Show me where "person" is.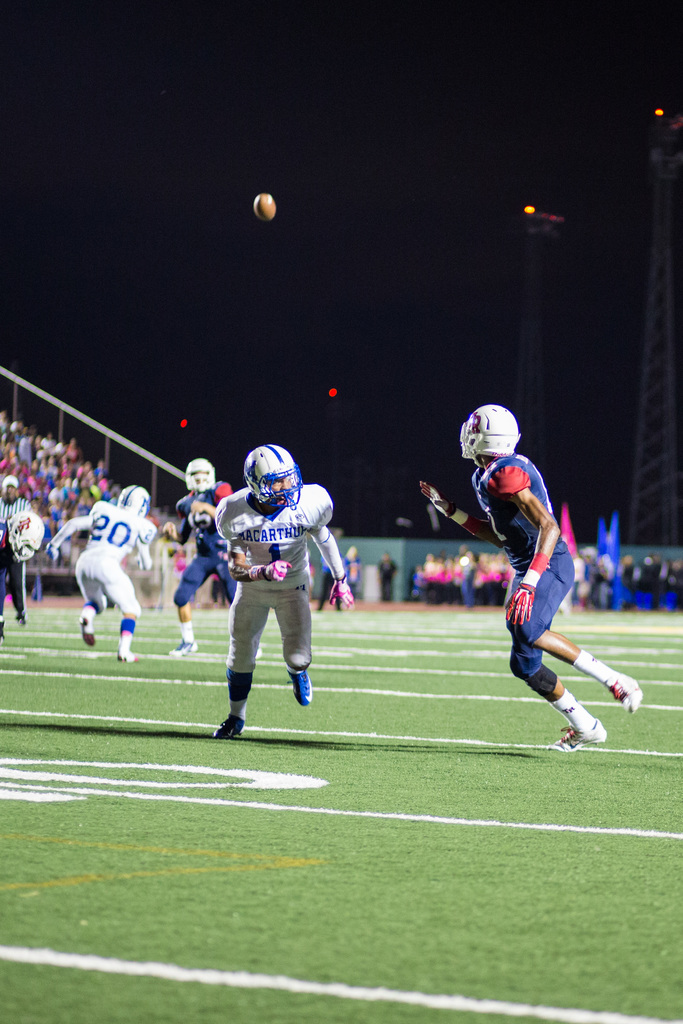
"person" is at (158,458,240,659).
